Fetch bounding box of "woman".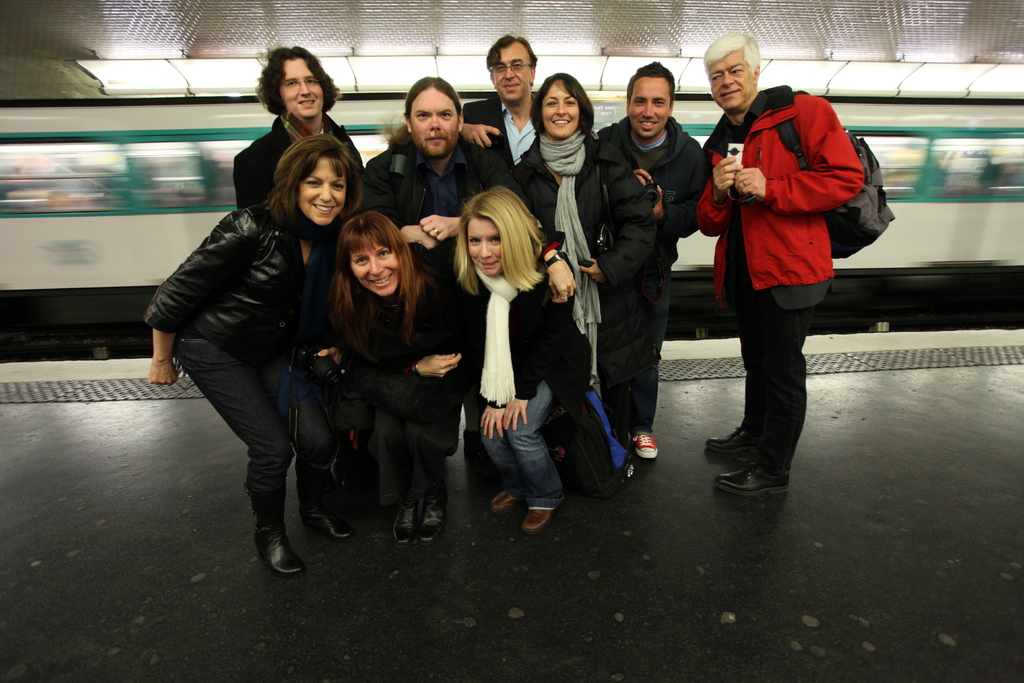
Bbox: 327,207,483,543.
